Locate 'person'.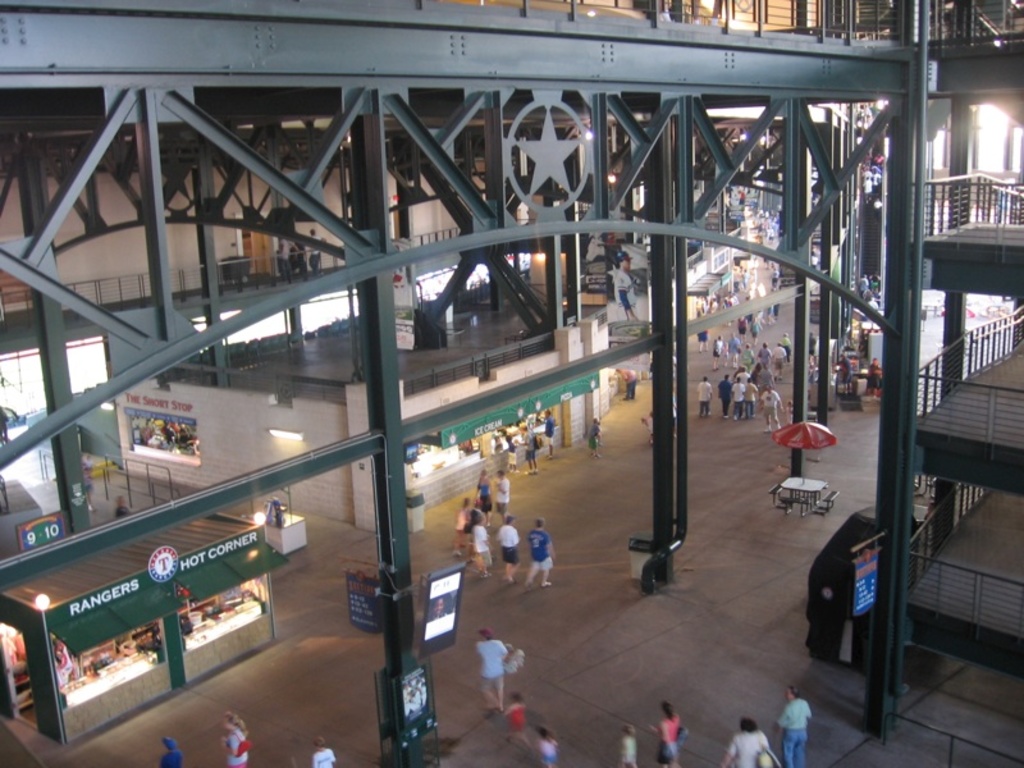
Bounding box: [x1=274, y1=236, x2=294, y2=276].
